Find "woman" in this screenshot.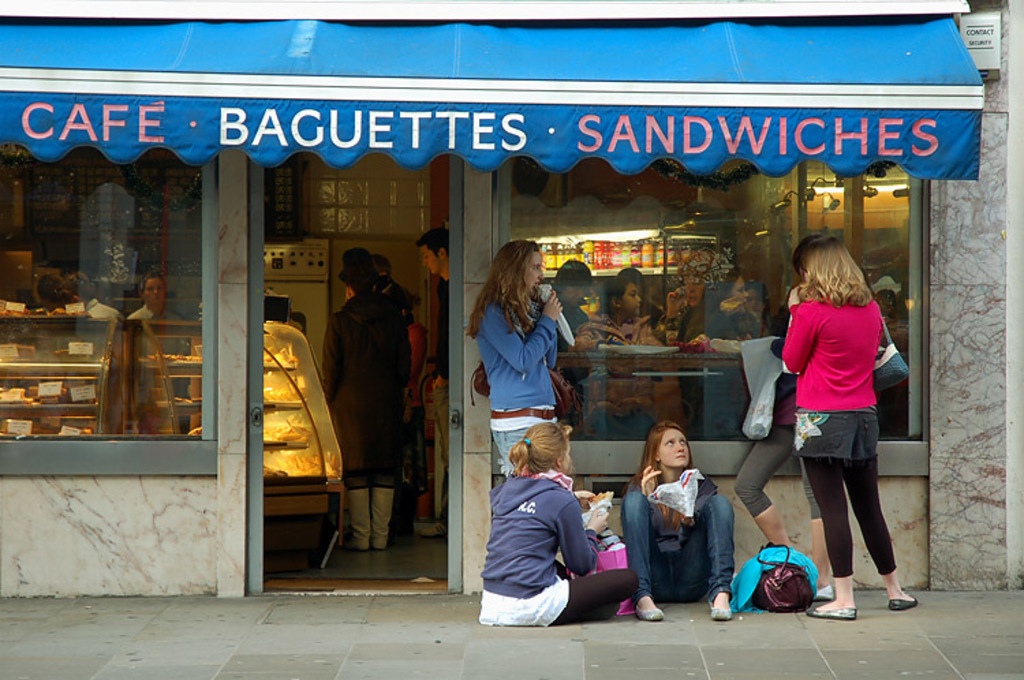
The bounding box for "woman" is <box>765,214,894,597</box>.
